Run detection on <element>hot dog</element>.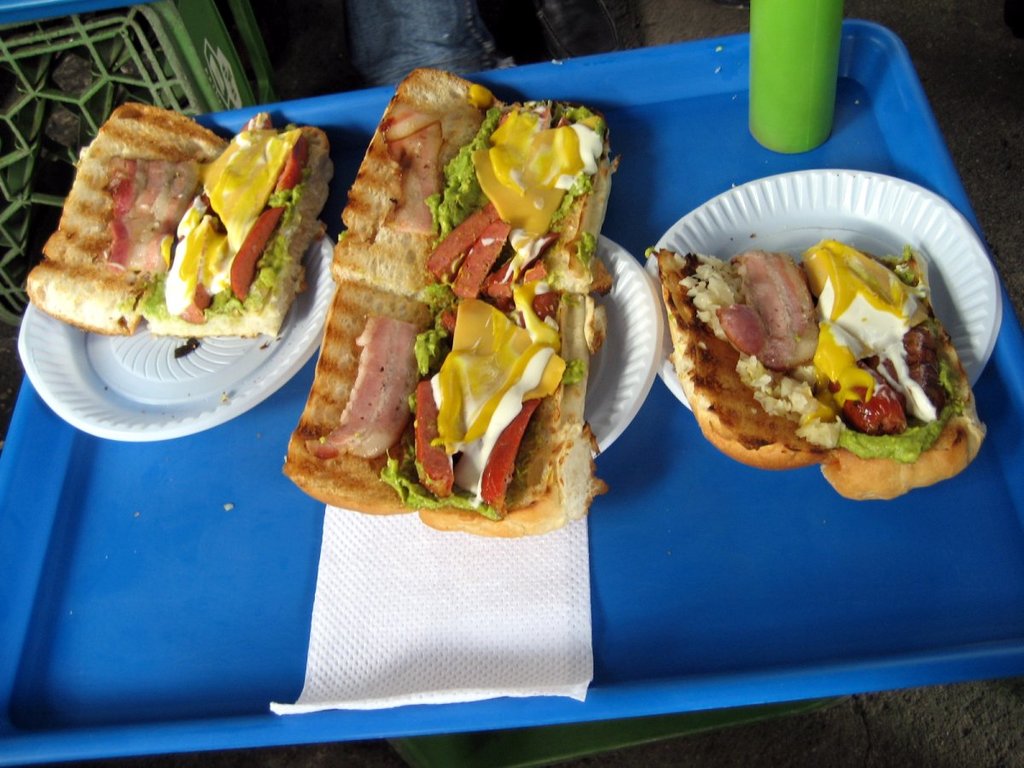
Result: [x1=293, y1=67, x2=643, y2=550].
